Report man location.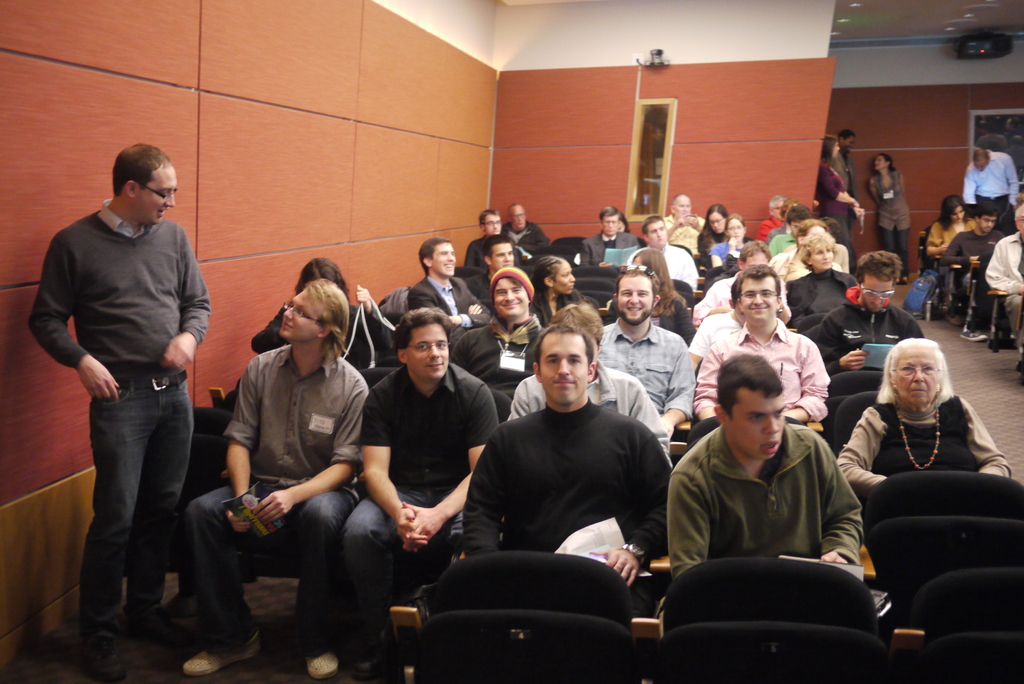
Report: 20/155/218/651.
